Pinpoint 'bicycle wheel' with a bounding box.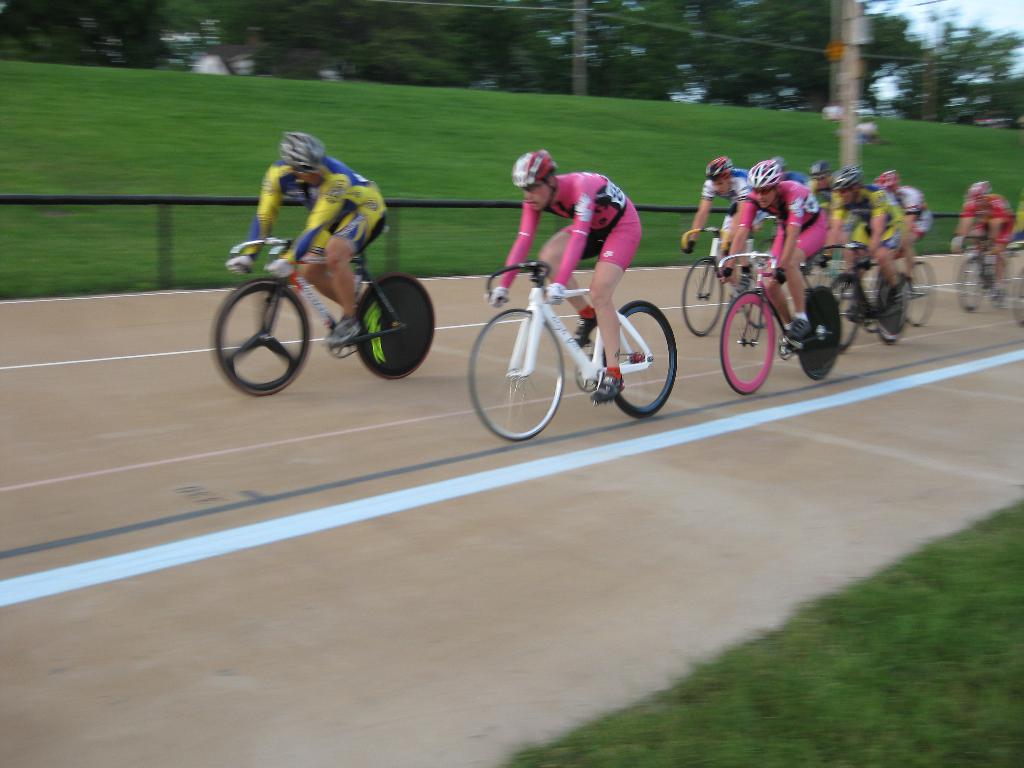
crop(684, 257, 721, 338).
